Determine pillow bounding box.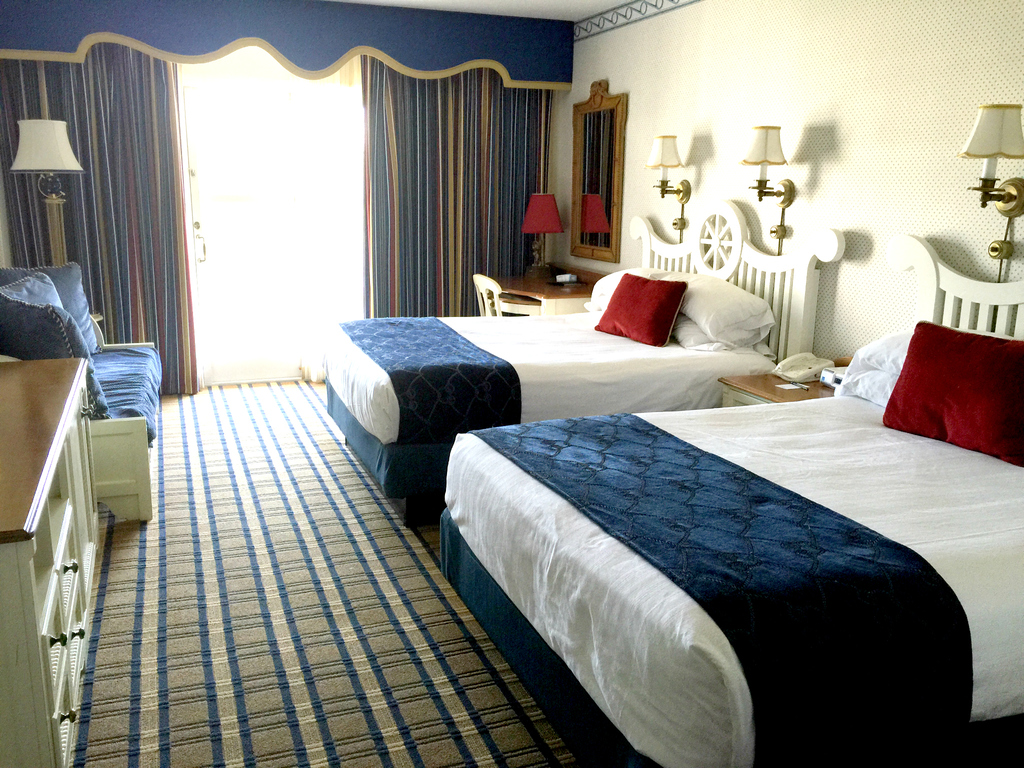
Determined: 0,270,117,412.
